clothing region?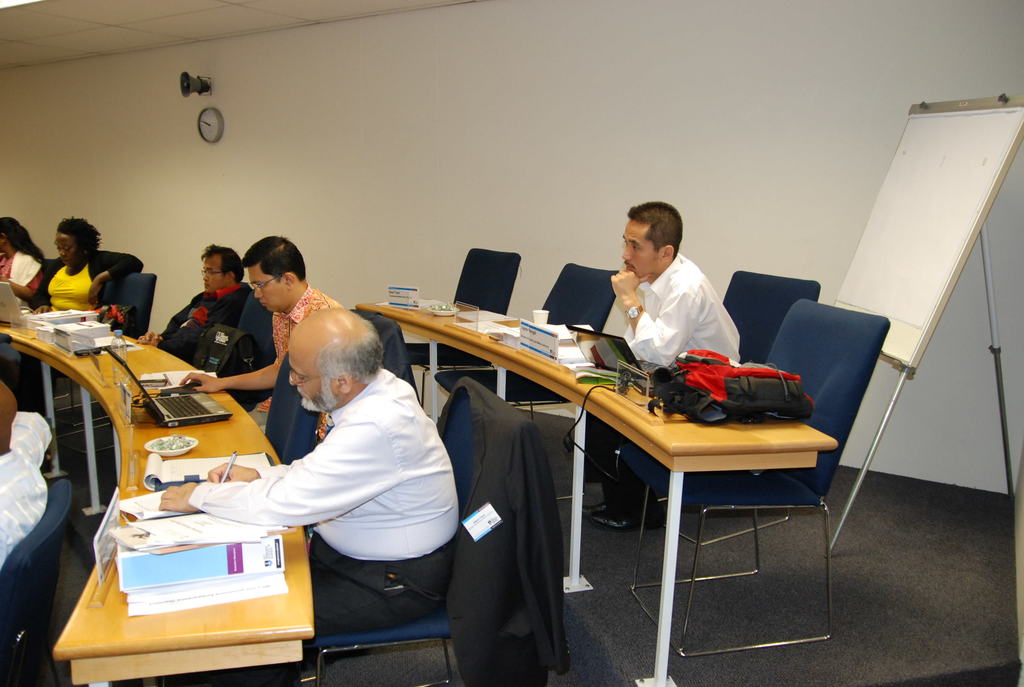
(586,412,662,517)
